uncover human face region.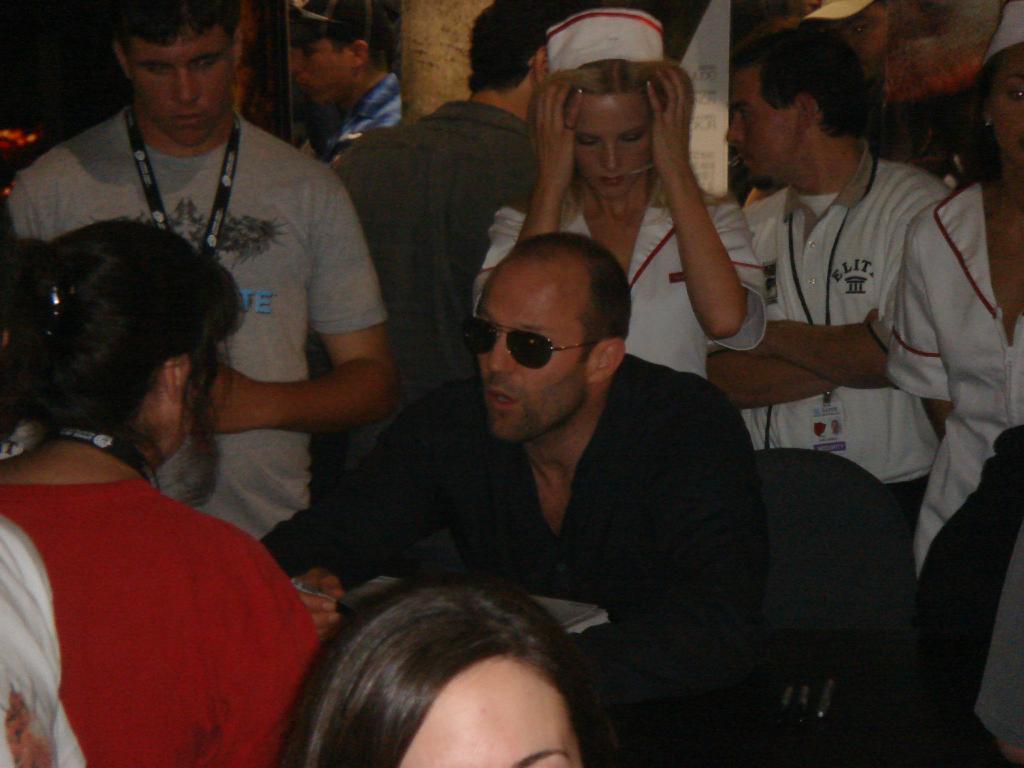
Uncovered: crop(384, 651, 584, 767).
